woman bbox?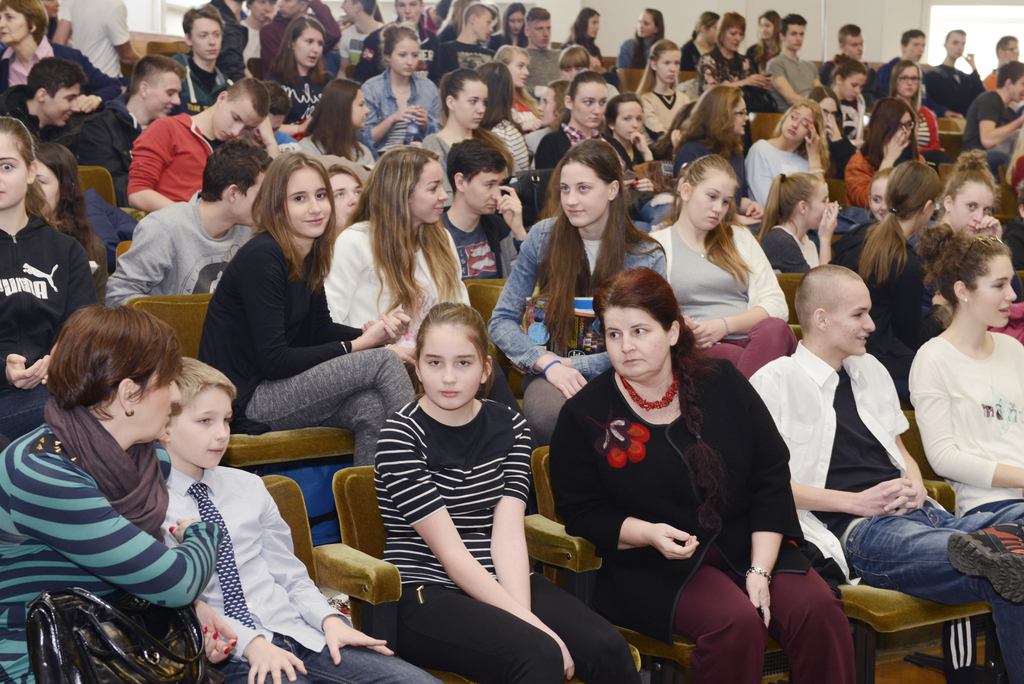
l=319, t=154, r=363, b=234
